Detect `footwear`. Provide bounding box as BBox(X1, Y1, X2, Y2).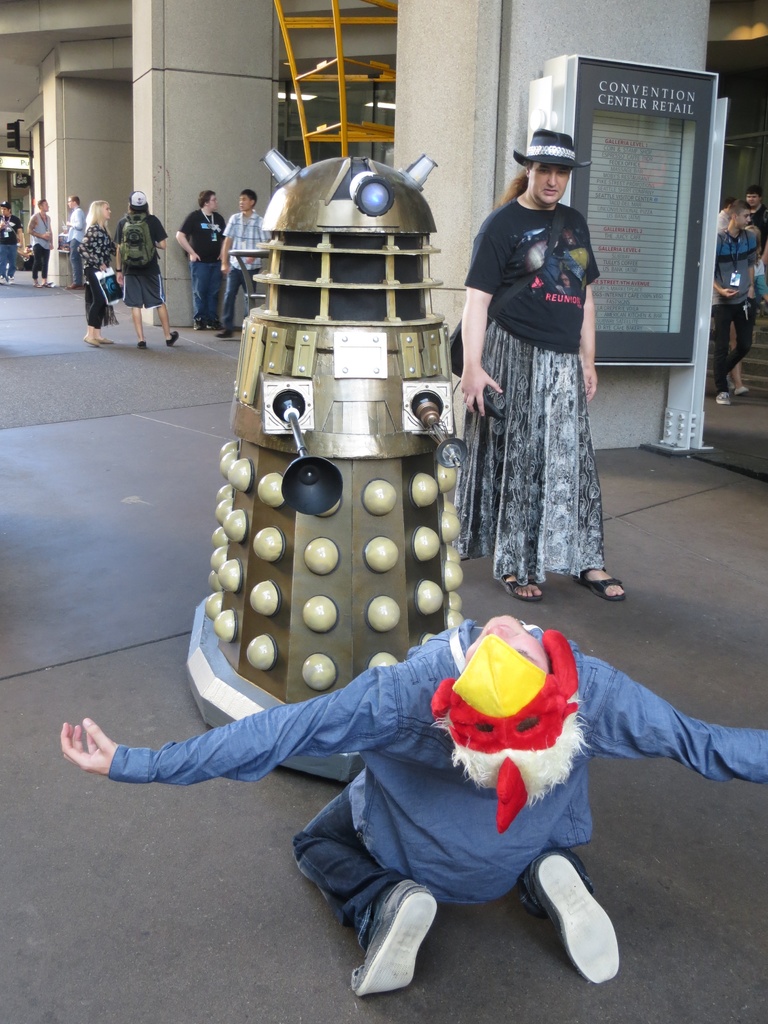
BBox(214, 329, 232, 336).
